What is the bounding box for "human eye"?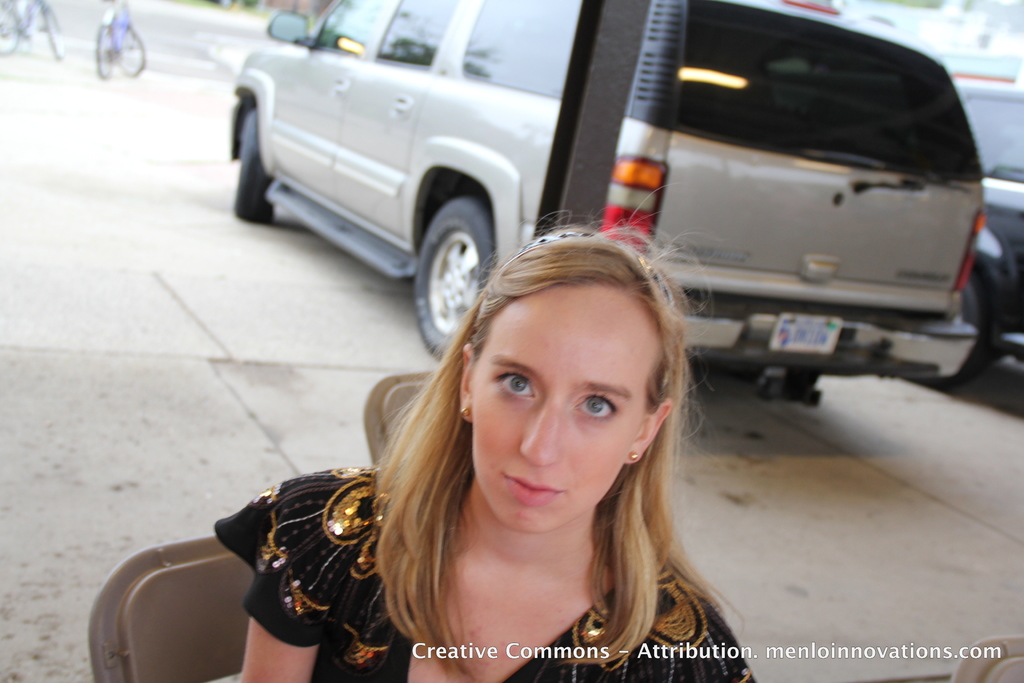
<box>491,374,537,399</box>.
